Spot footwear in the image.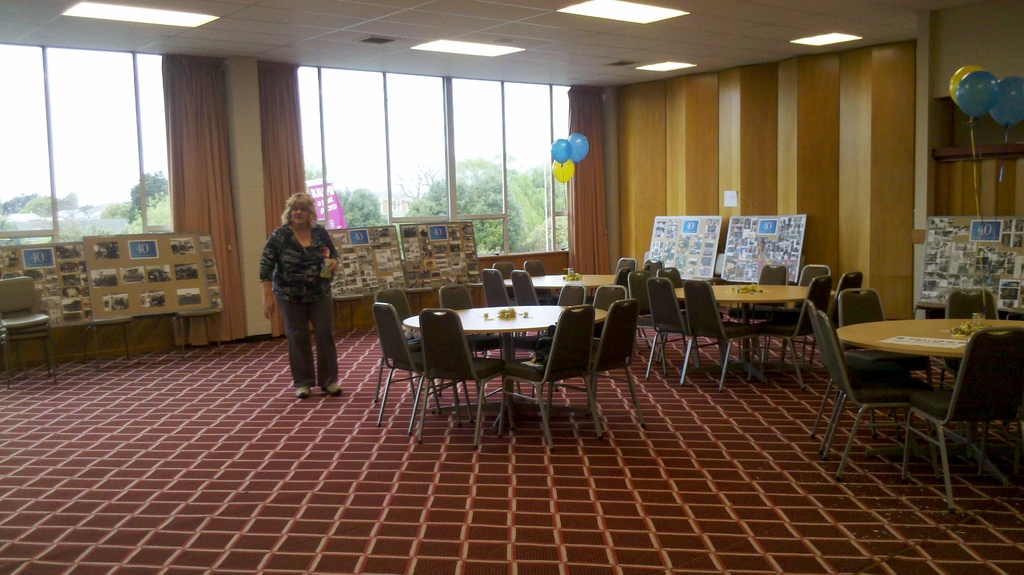
footwear found at bbox=(321, 385, 344, 393).
